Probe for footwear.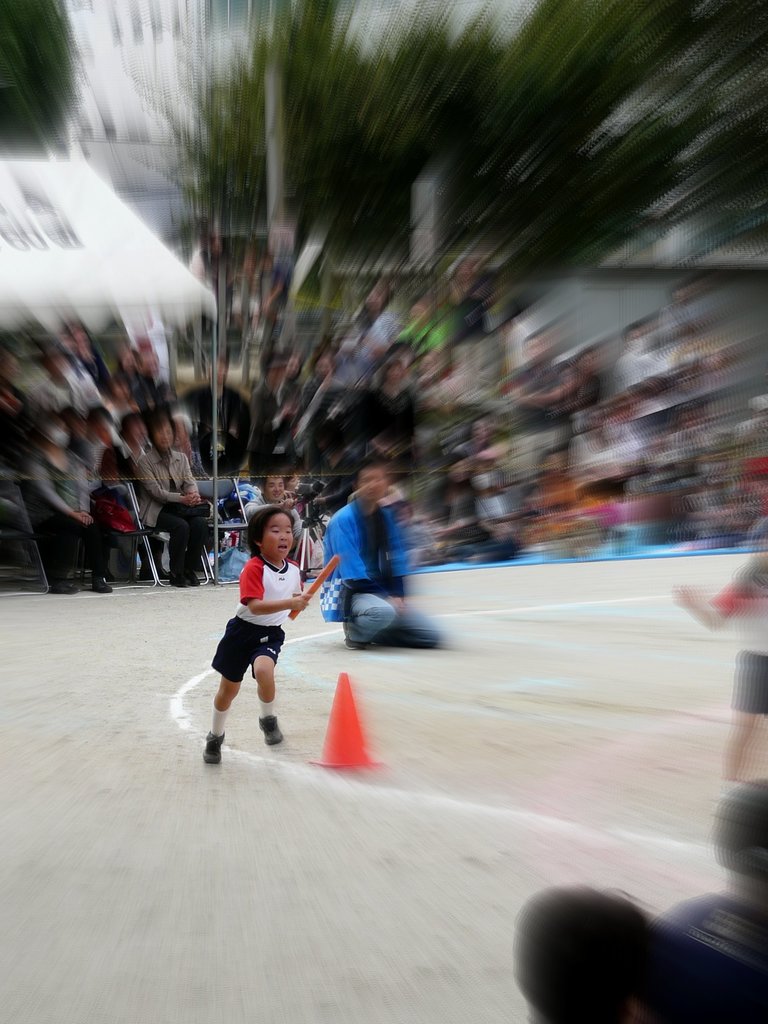
Probe result: select_region(340, 622, 356, 652).
